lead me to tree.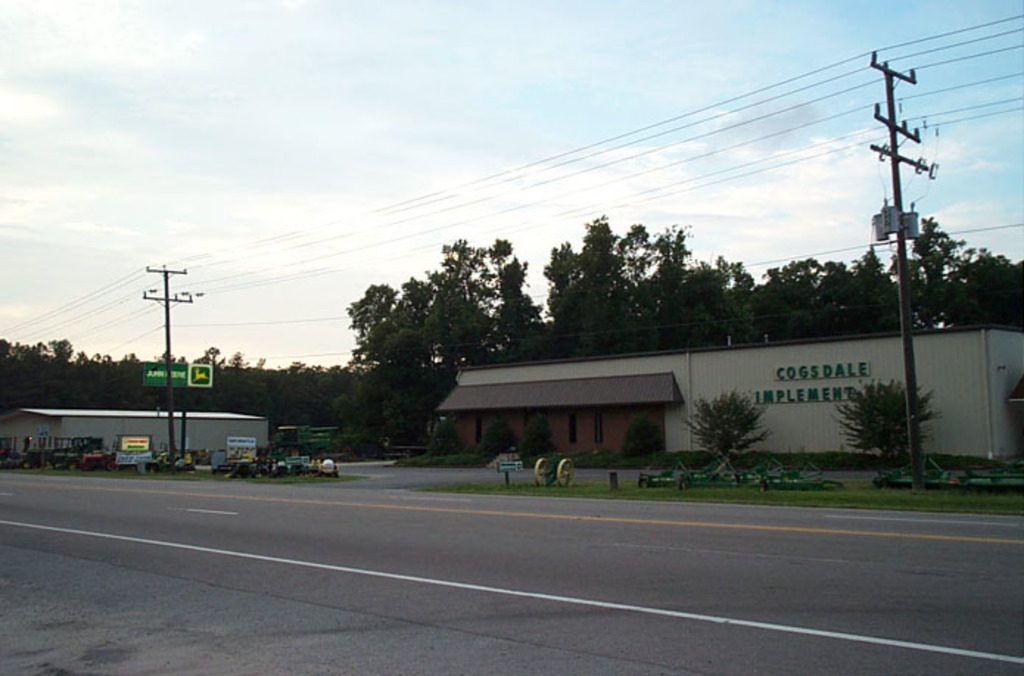
Lead to crop(35, 342, 84, 406).
